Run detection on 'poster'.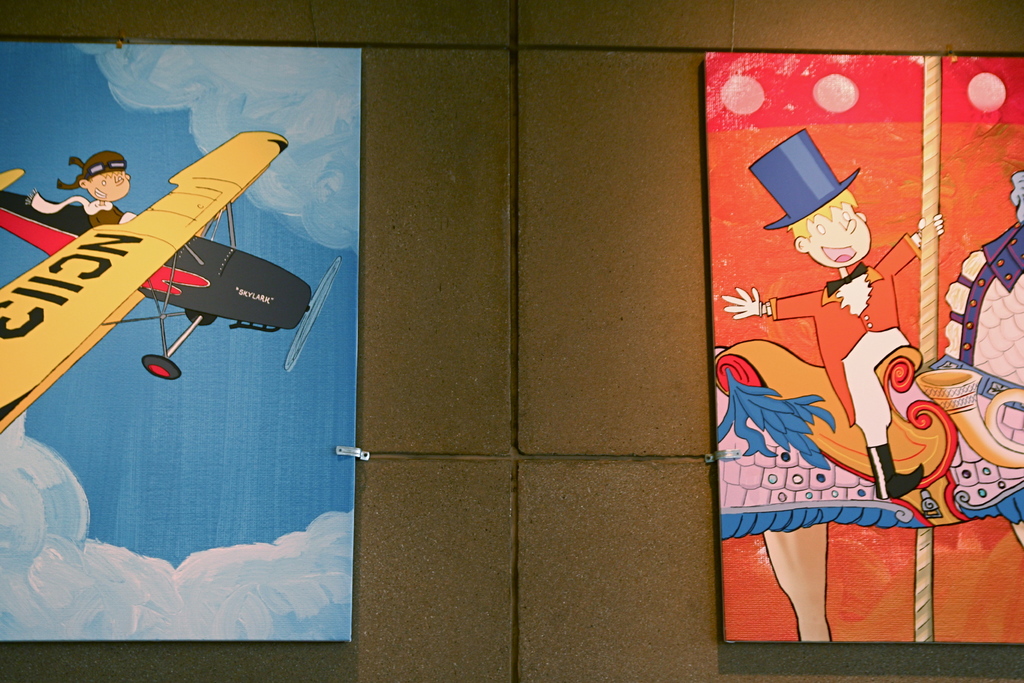
Result: left=0, top=49, right=367, bottom=651.
